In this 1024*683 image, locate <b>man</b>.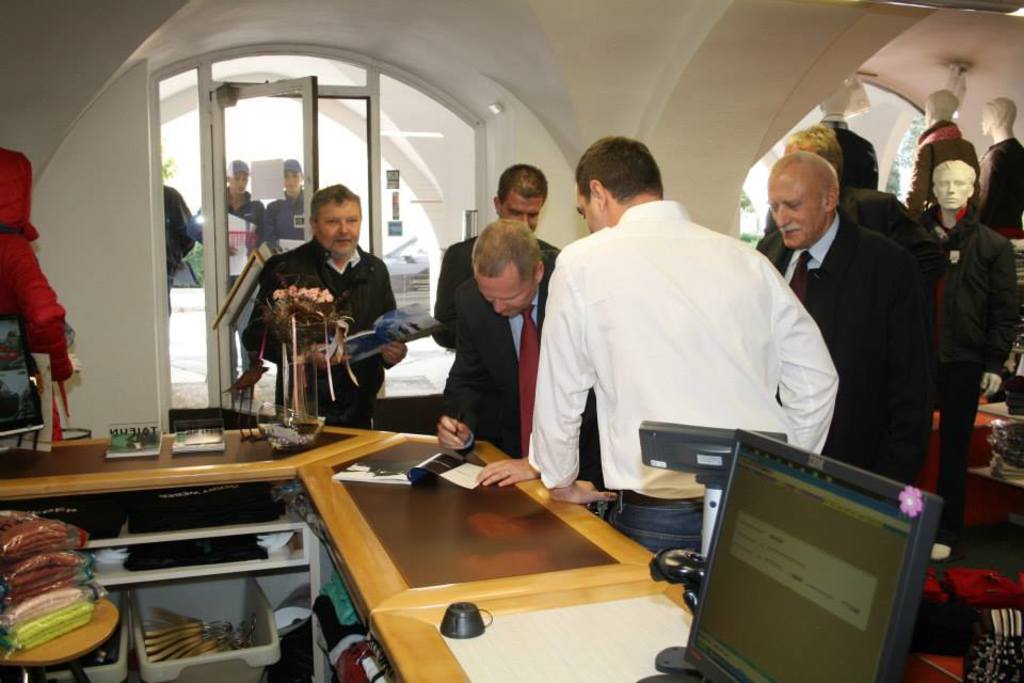
Bounding box: rect(907, 86, 982, 224).
